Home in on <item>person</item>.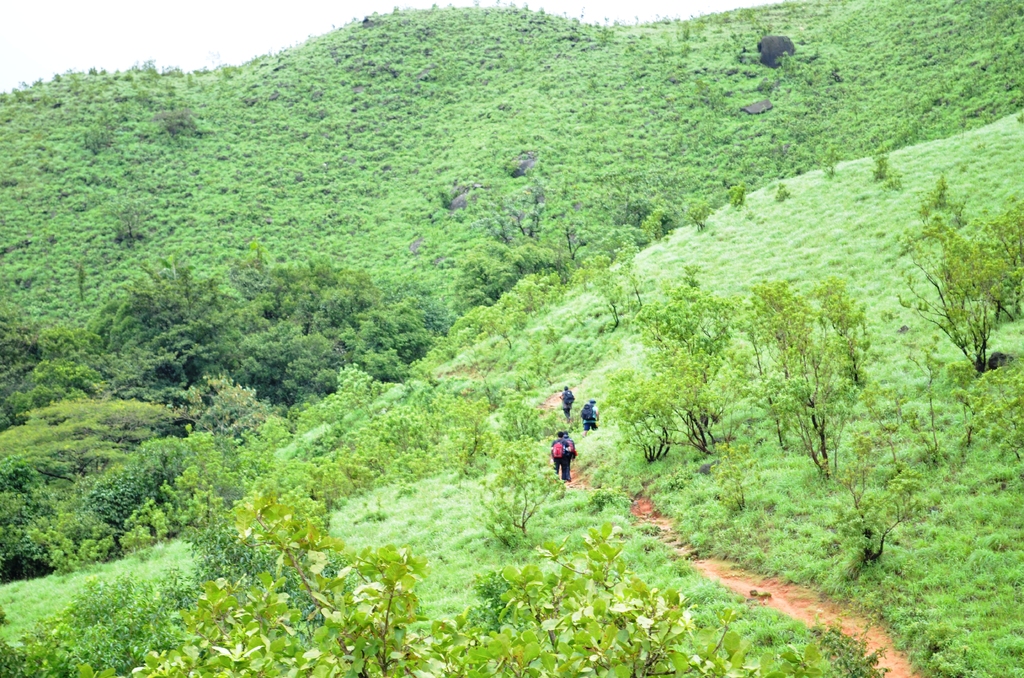
Homed in at {"x1": 549, "y1": 435, "x2": 569, "y2": 474}.
